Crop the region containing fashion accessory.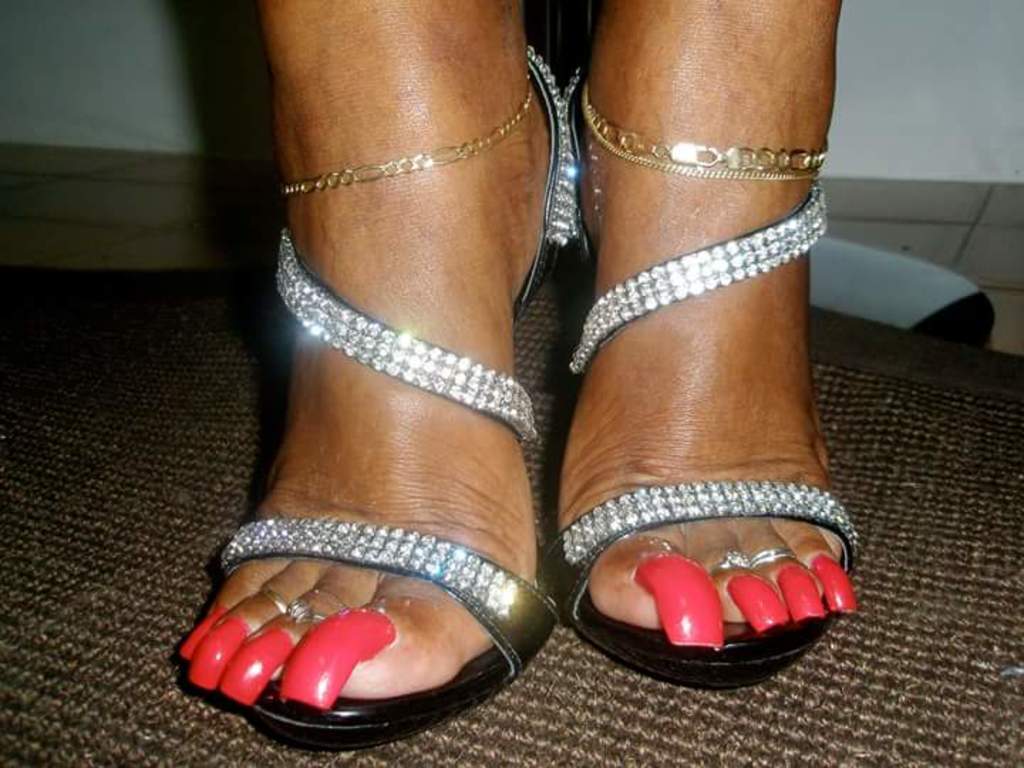
Crop region: bbox(580, 90, 831, 181).
